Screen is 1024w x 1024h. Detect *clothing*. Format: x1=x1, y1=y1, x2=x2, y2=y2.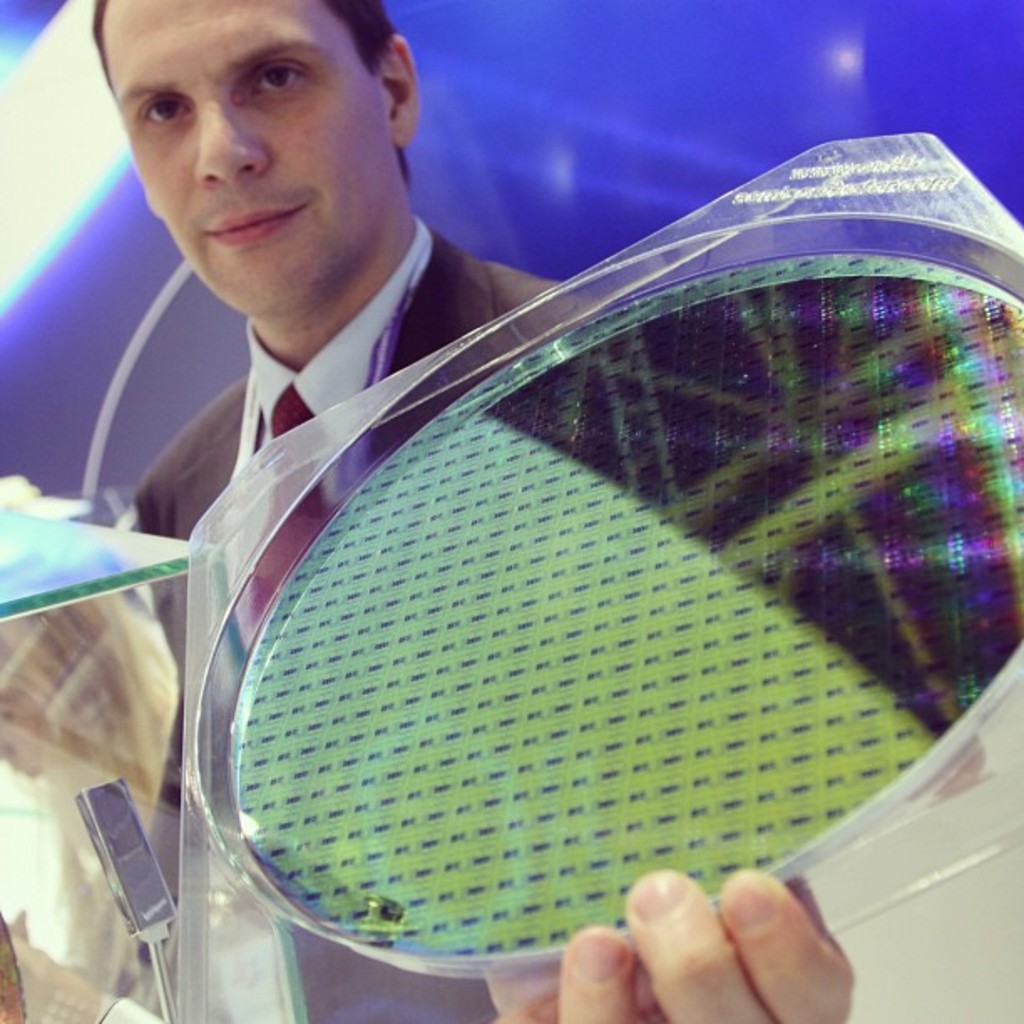
x1=127, y1=218, x2=607, y2=1022.
